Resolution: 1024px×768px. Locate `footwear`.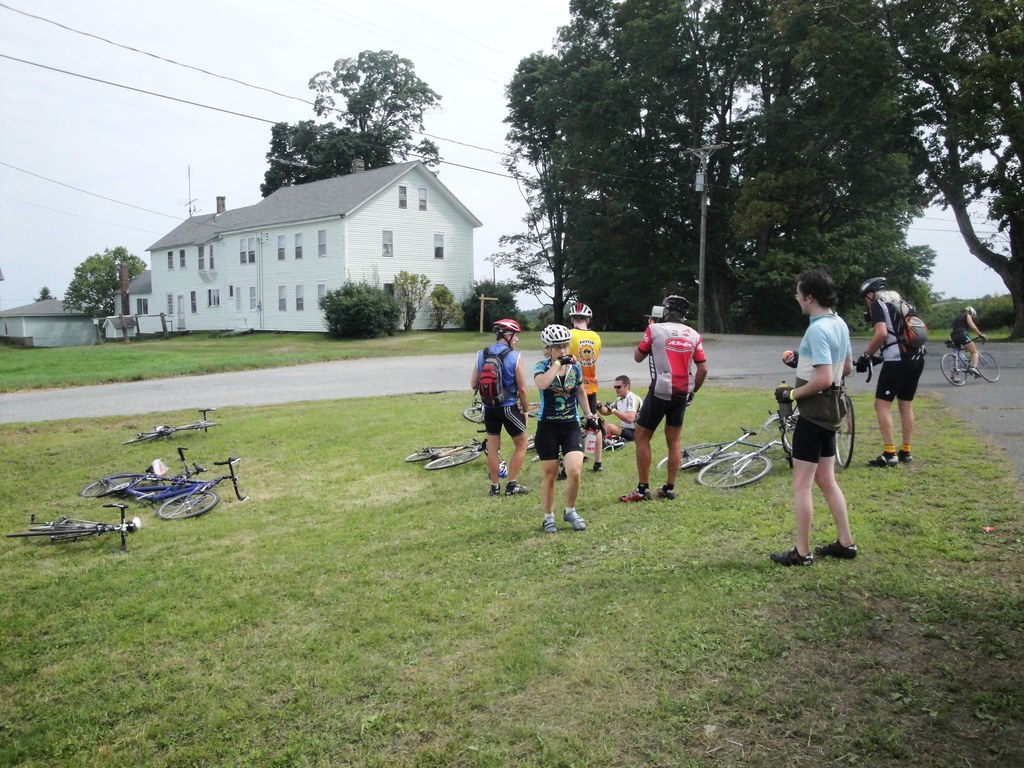
pyautogui.locateOnScreen(771, 547, 812, 564).
